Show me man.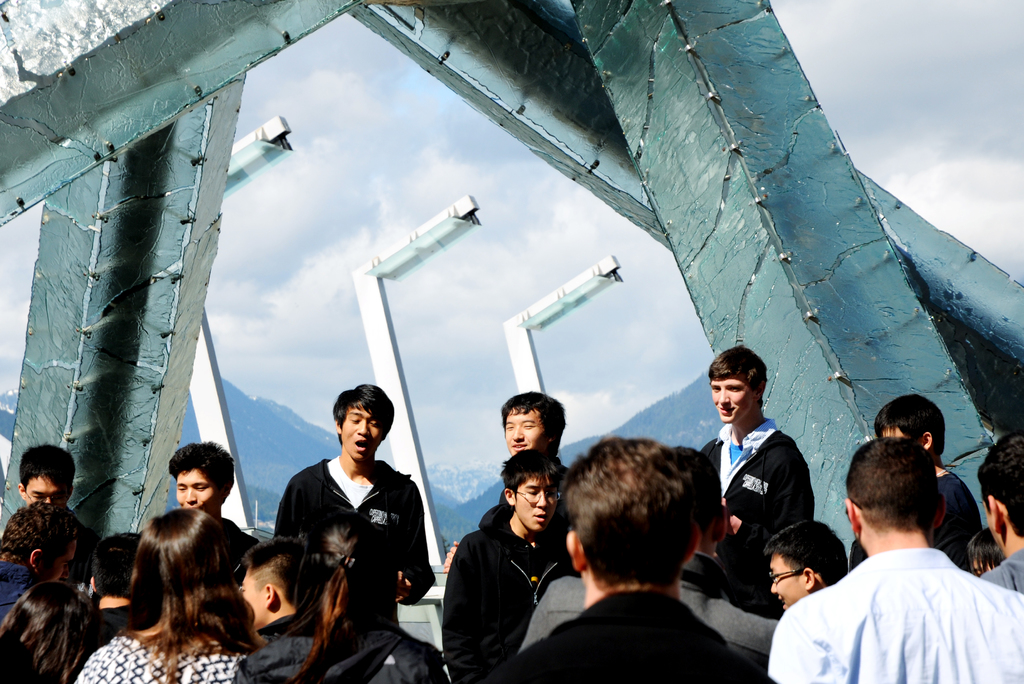
man is here: <bbox>164, 432, 263, 589</bbox>.
